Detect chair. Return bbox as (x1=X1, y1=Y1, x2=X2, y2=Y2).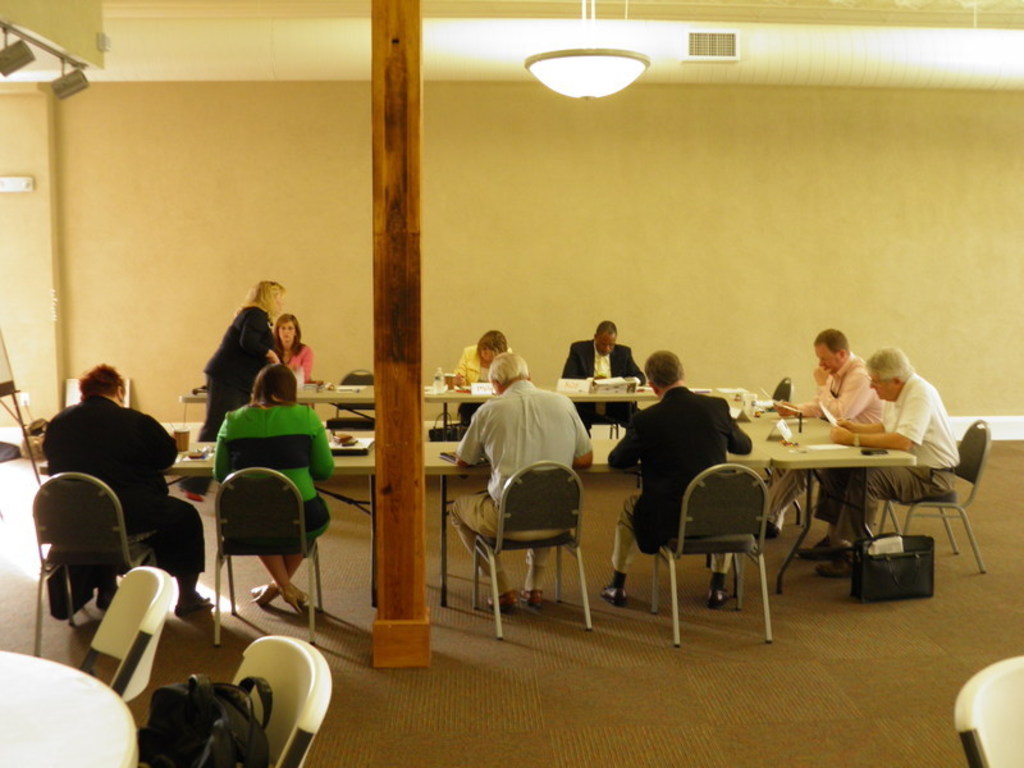
(x1=951, y1=657, x2=1023, y2=767).
